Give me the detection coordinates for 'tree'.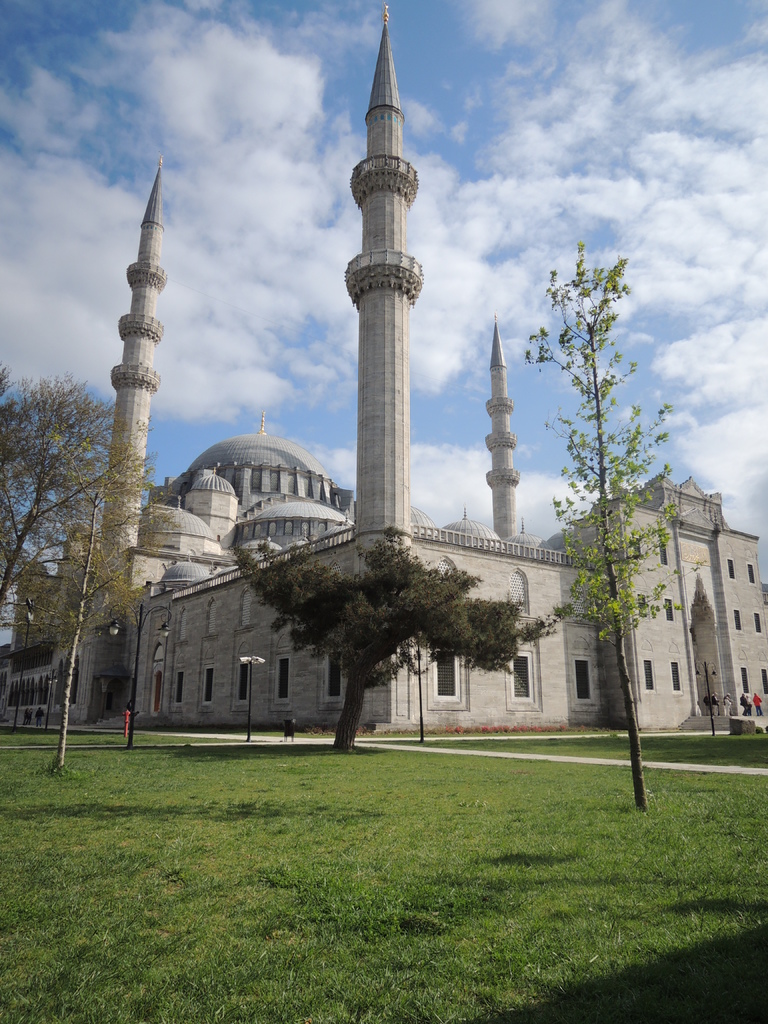
(x1=250, y1=513, x2=515, y2=725).
